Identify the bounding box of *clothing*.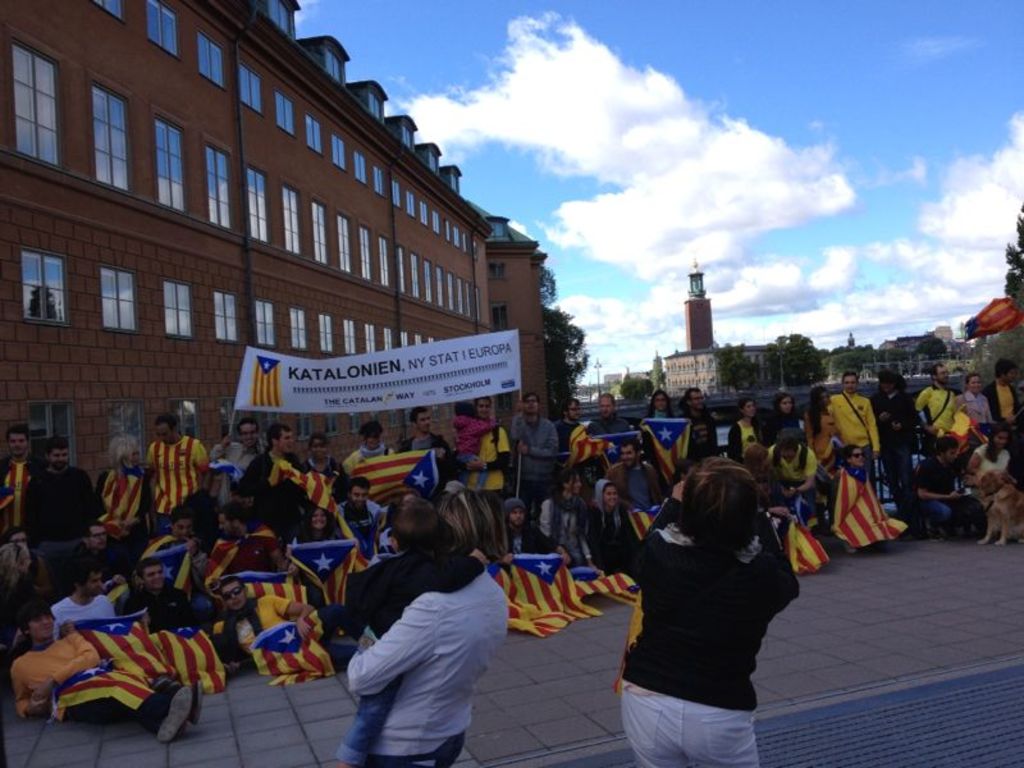
(x1=722, y1=417, x2=772, y2=458).
